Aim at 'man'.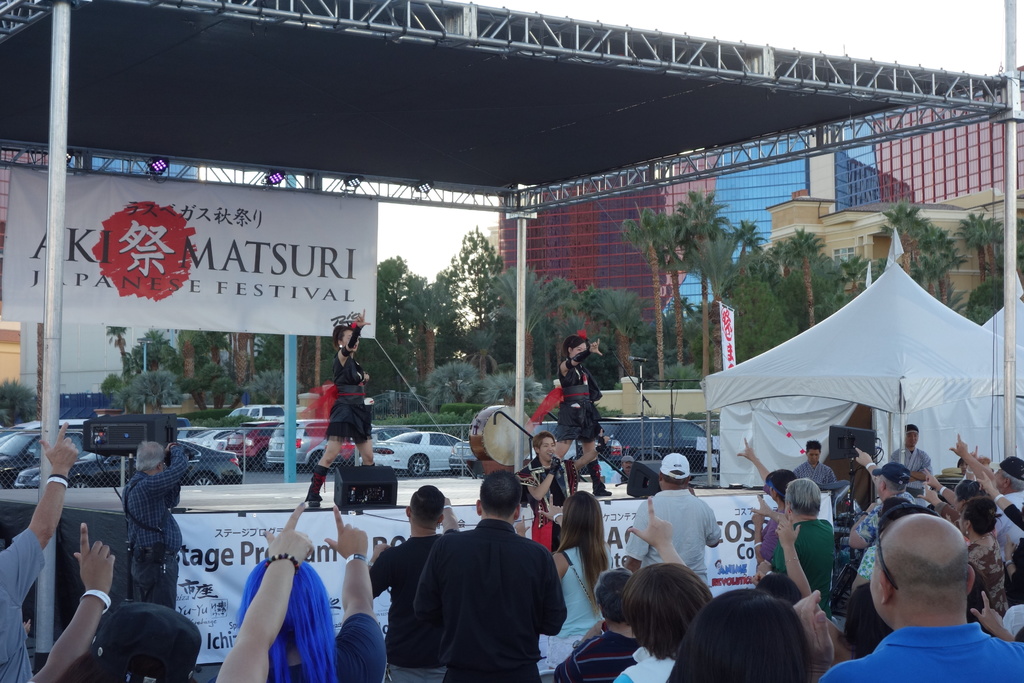
Aimed at bbox(623, 458, 722, 587).
